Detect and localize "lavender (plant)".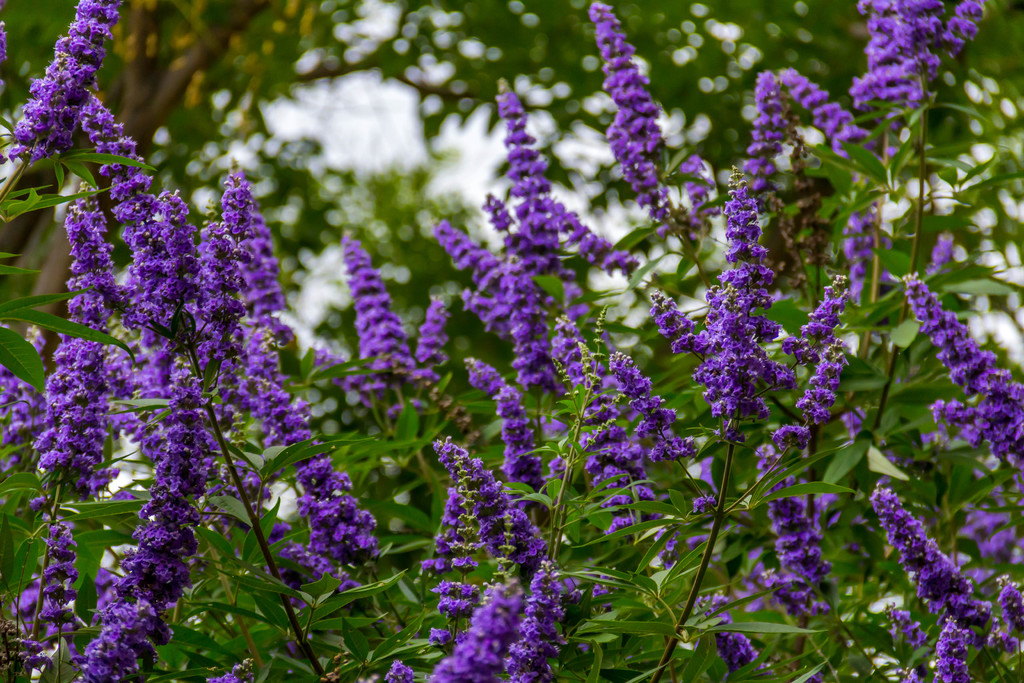
Localized at [101, 51, 964, 682].
